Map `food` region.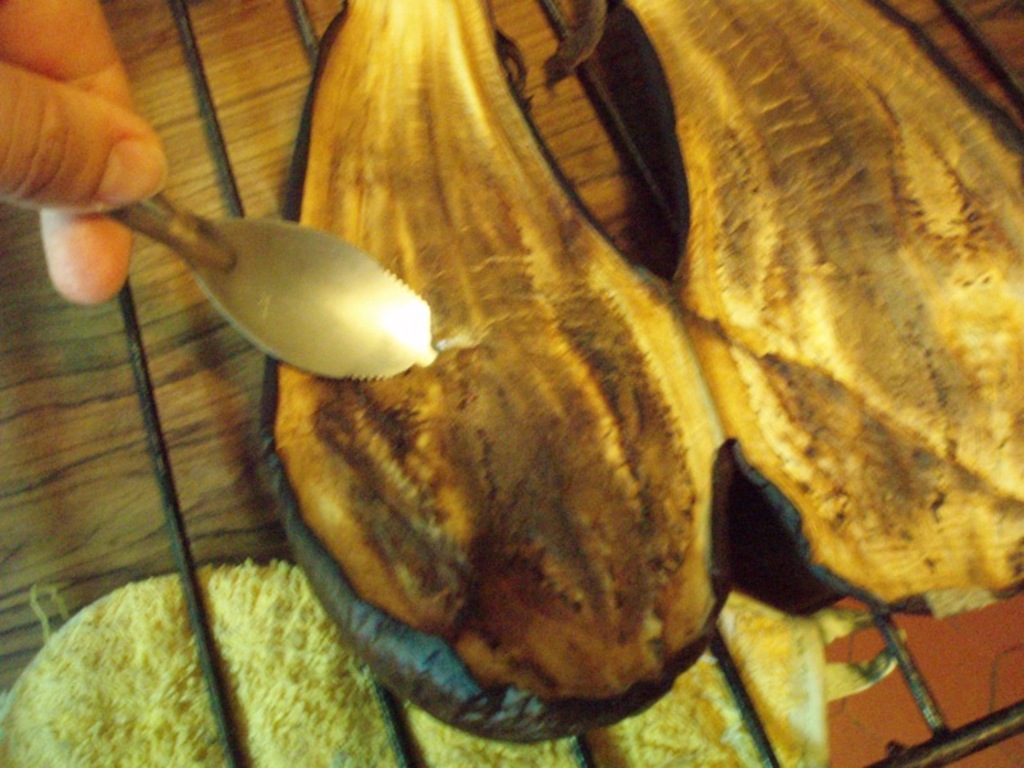
Mapped to <bbox>612, 0, 1023, 618</bbox>.
